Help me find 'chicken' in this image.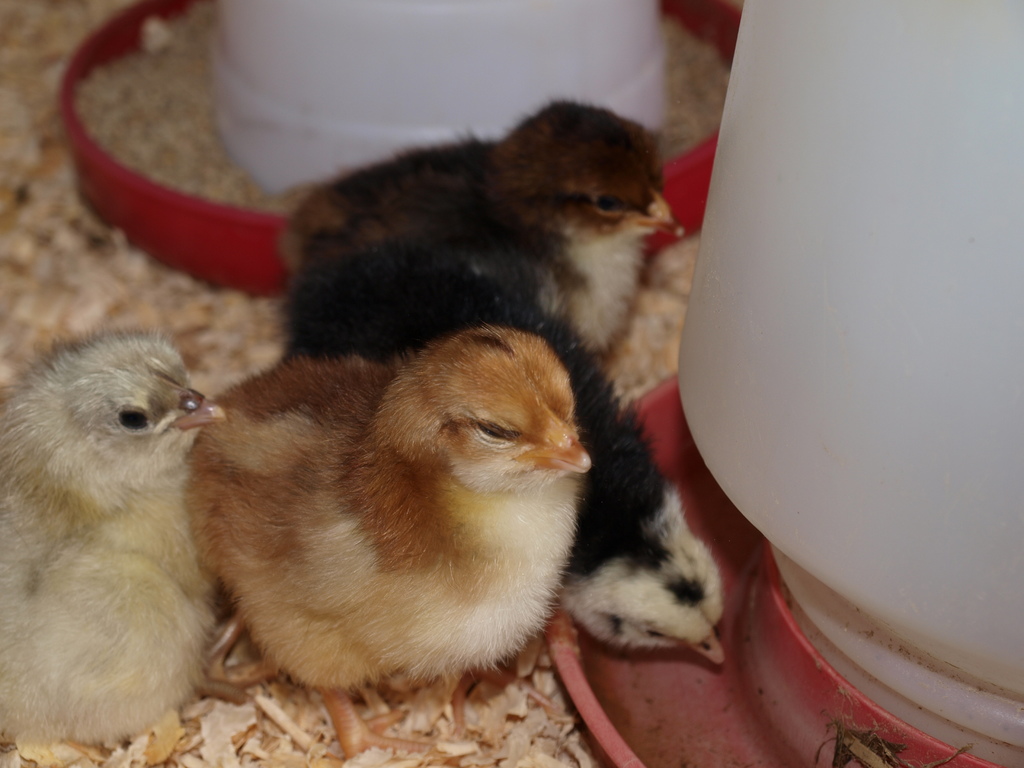
Found it: <bbox>273, 94, 687, 353</bbox>.
